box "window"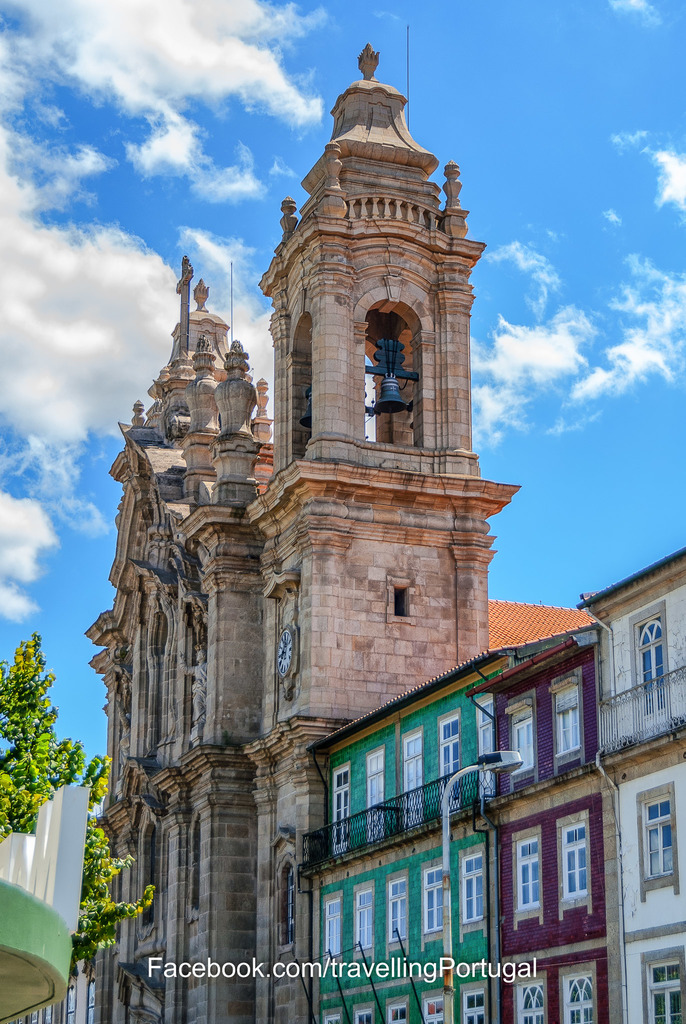
x1=86 y1=975 x2=102 y2=1023
